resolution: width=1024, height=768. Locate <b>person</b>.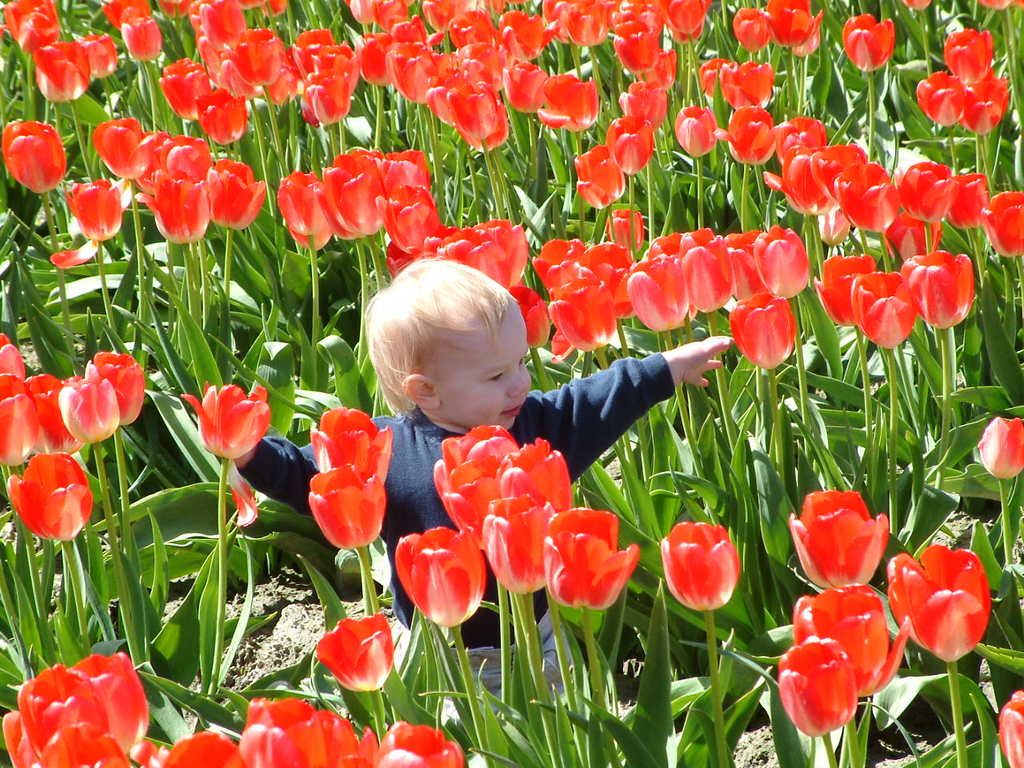
(226, 261, 733, 718).
